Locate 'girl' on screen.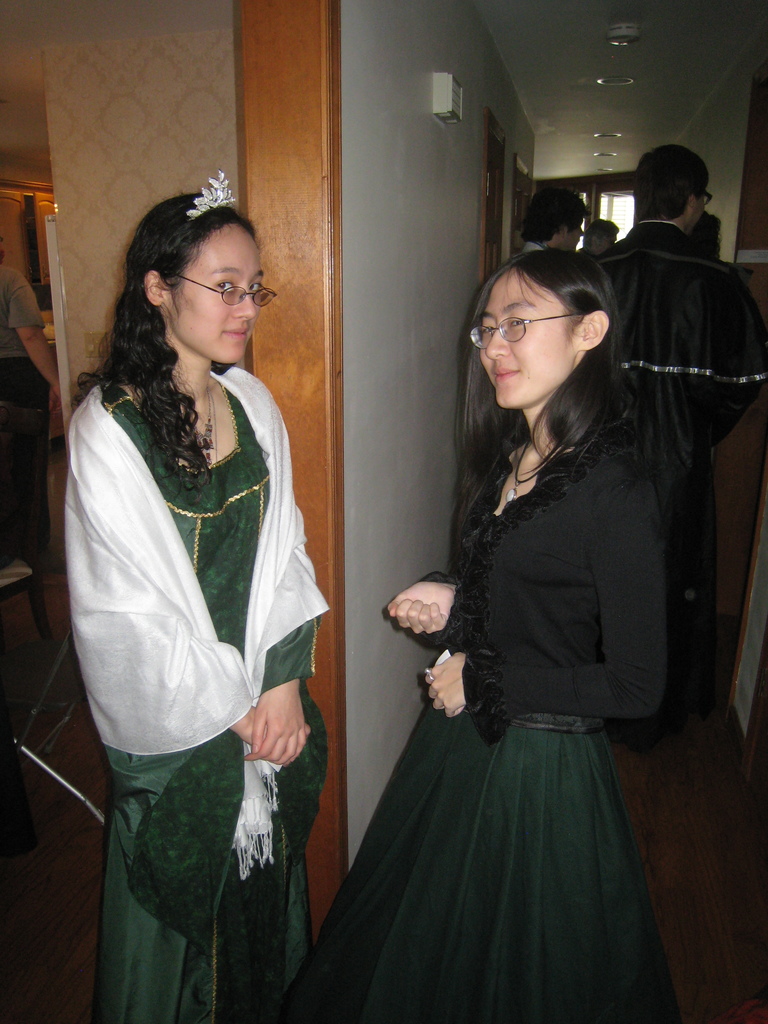
On screen at region(67, 171, 333, 1023).
